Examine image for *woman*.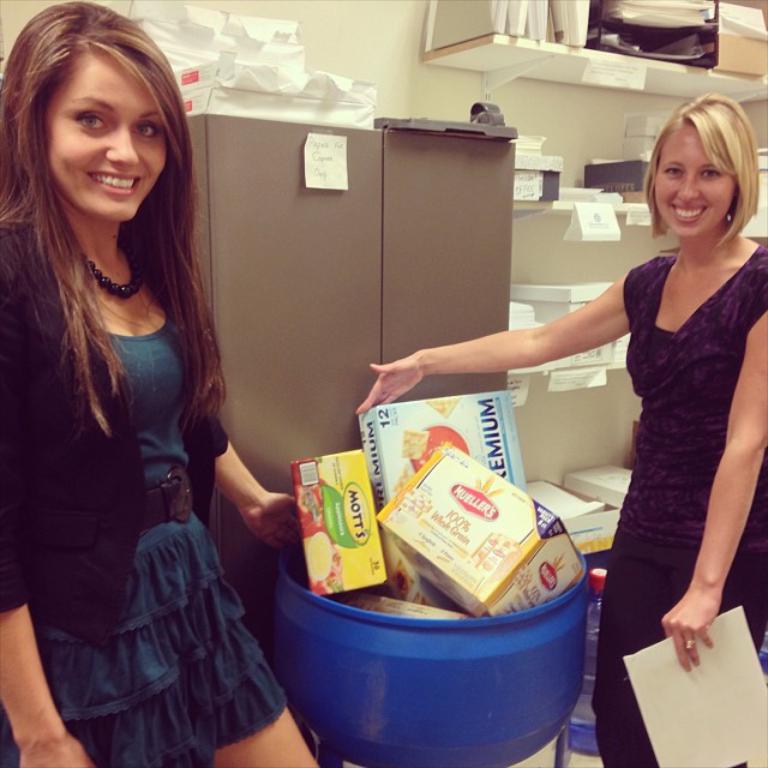
Examination result: crop(0, 0, 320, 767).
